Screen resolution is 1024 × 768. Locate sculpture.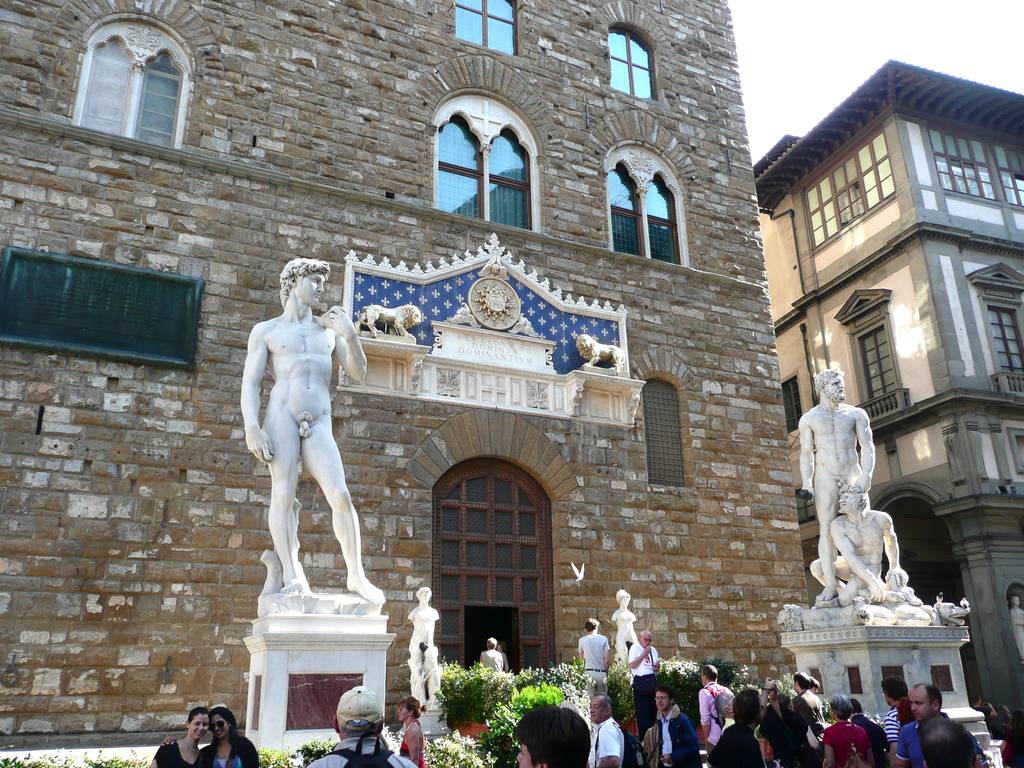
x1=611, y1=591, x2=642, y2=663.
